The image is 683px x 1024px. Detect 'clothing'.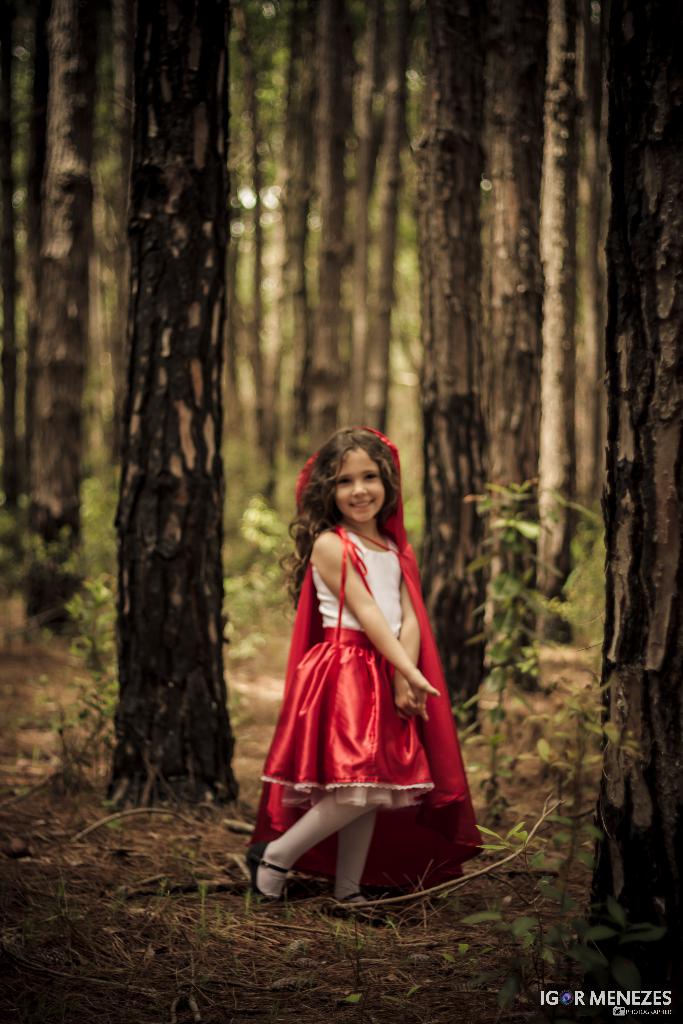
Detection: <region>272, 505, 456, 852</region>.
